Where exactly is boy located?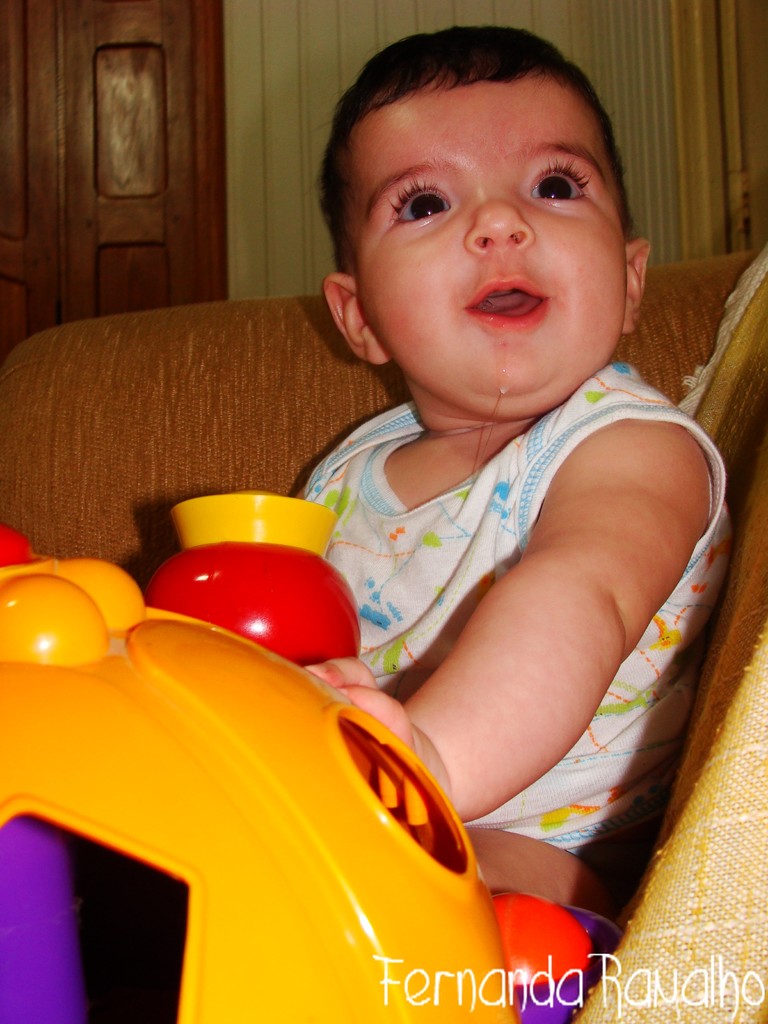
Its bounding box is pyautogui.locateOnScreen(262, 11, 762, 1022).
